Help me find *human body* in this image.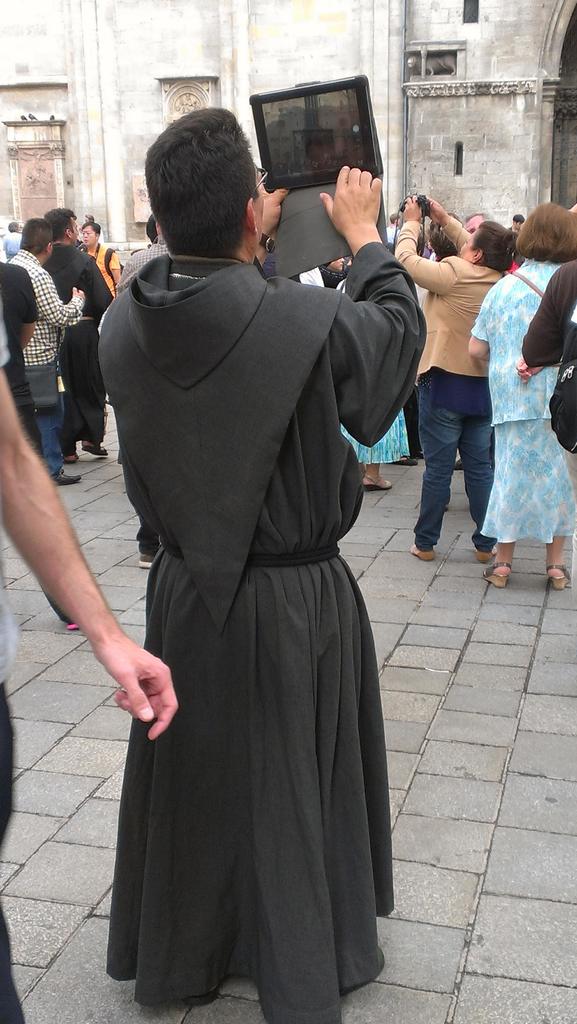
Found it: l=0, t=220, r=88, b=495.
